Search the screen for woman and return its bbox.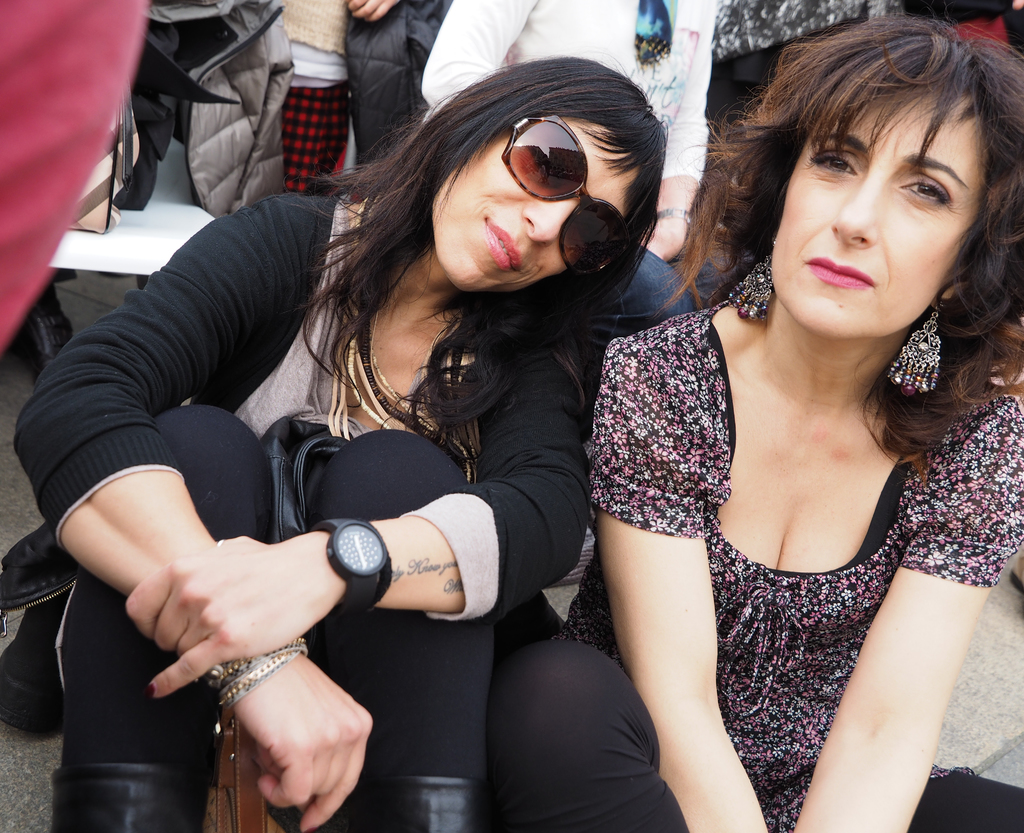
Found: locate(424, 0, 721, 585).
